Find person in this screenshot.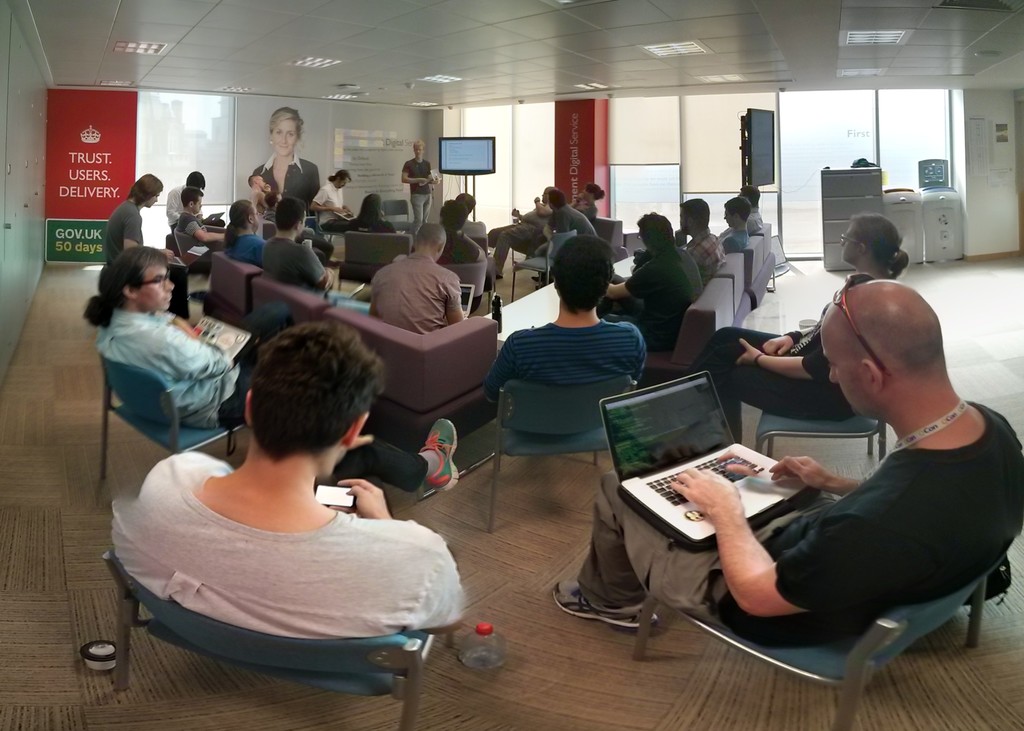
The bounding box for person is bbox=(306, 167, 357, 239).
